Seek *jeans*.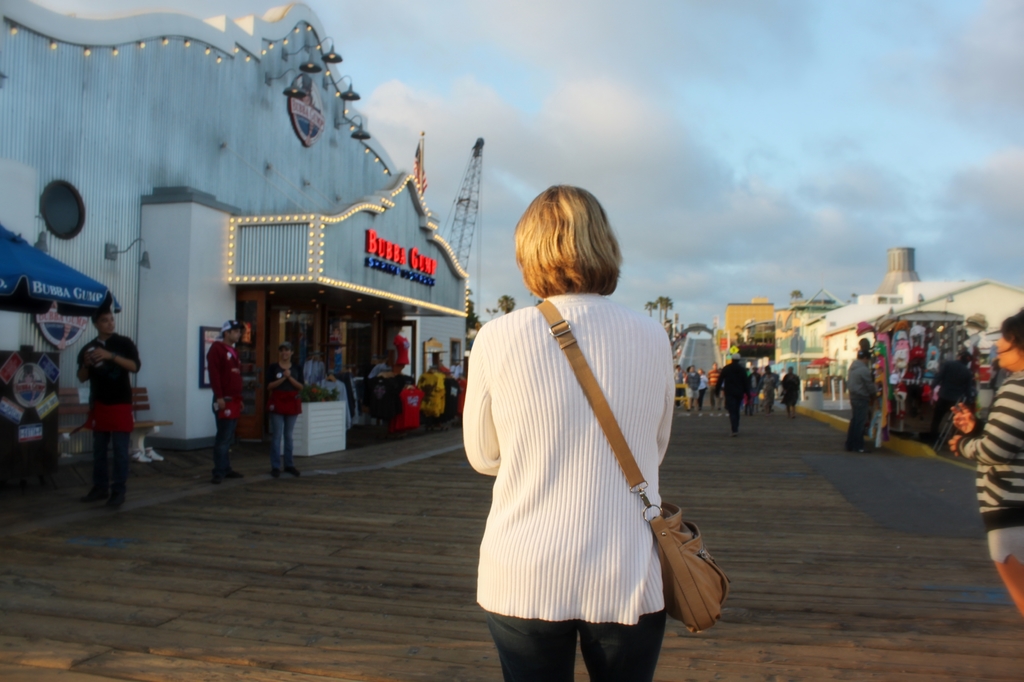
l=215, t=417, r=235, b=468.
